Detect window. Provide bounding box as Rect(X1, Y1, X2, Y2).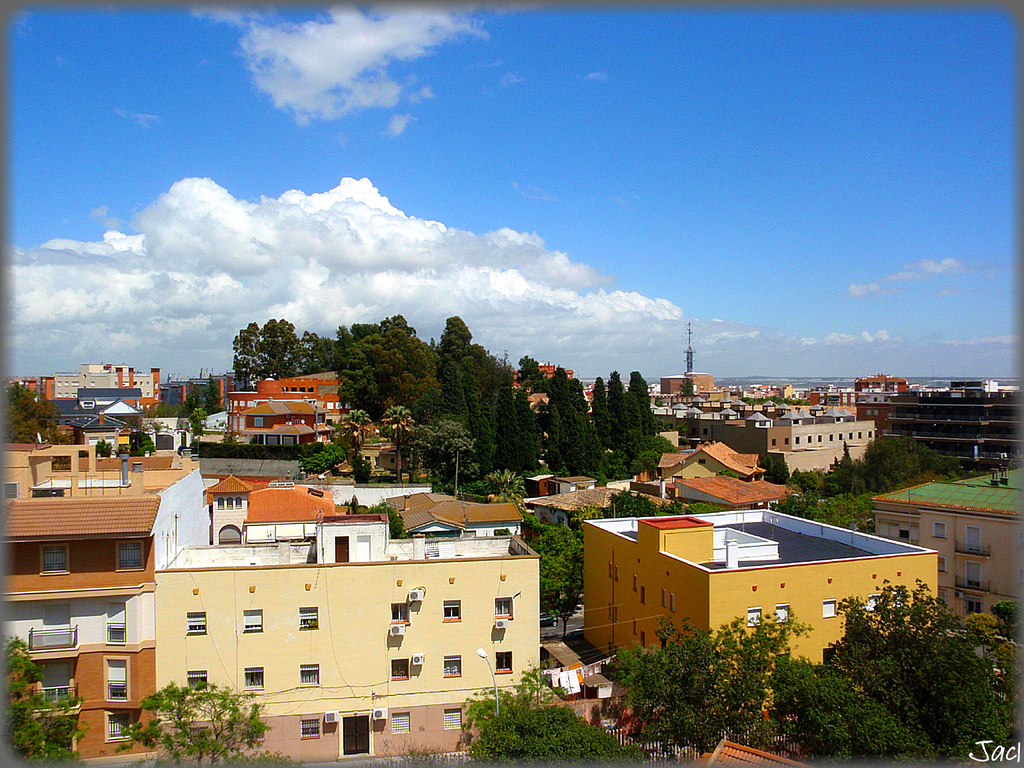
Rect(390, 659, 410, 682).
